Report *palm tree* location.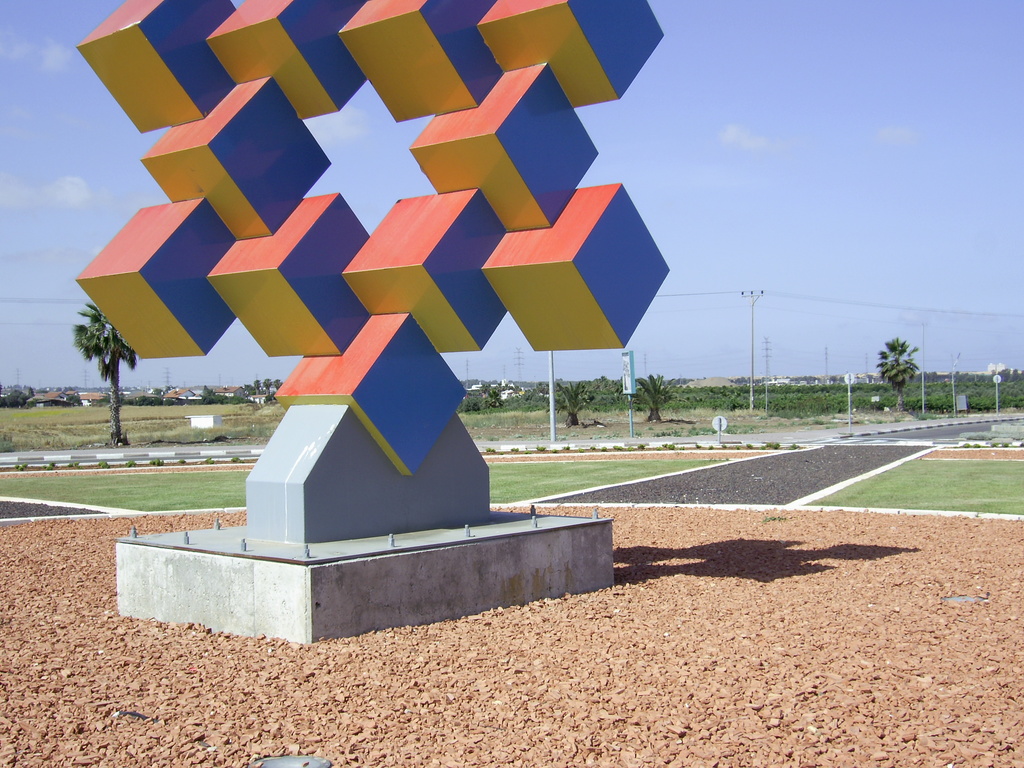
Report: [x1=550, y1=375, x2=595, y2=436].
